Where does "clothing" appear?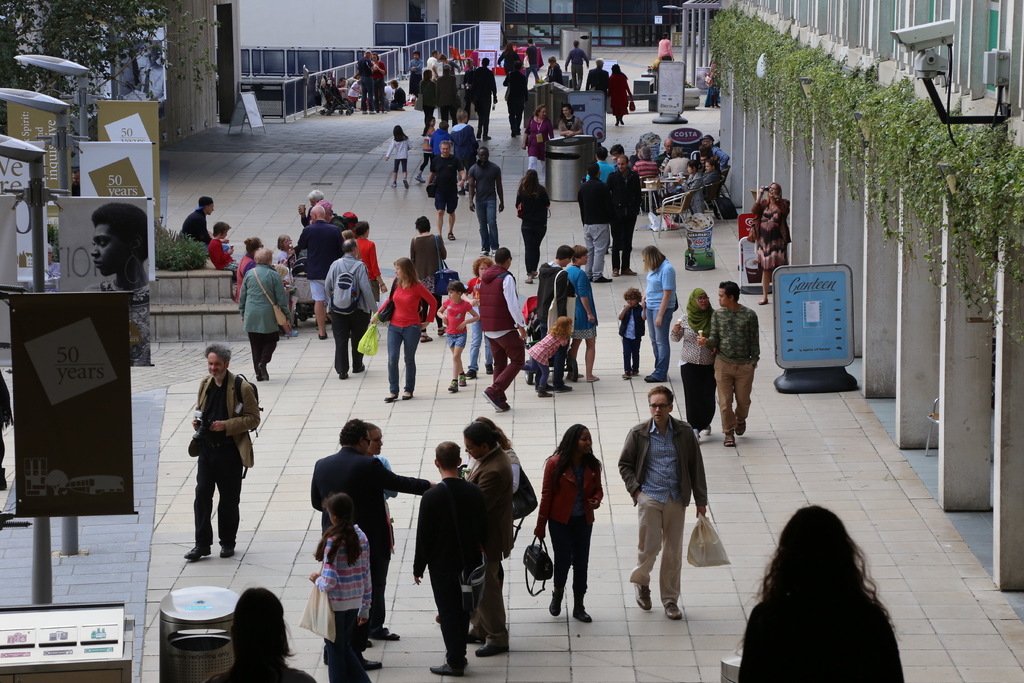
Appears at BBox(604, 169, 636, 274).
